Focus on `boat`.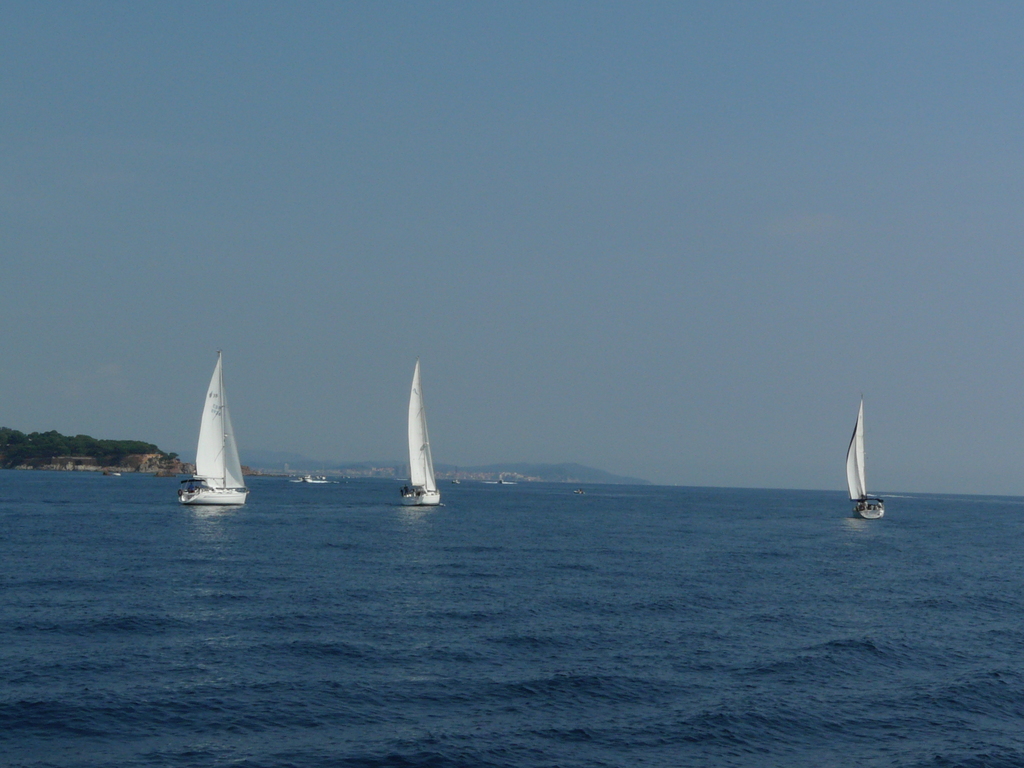
Focused at l=842, t=401, r=897, b=527.
